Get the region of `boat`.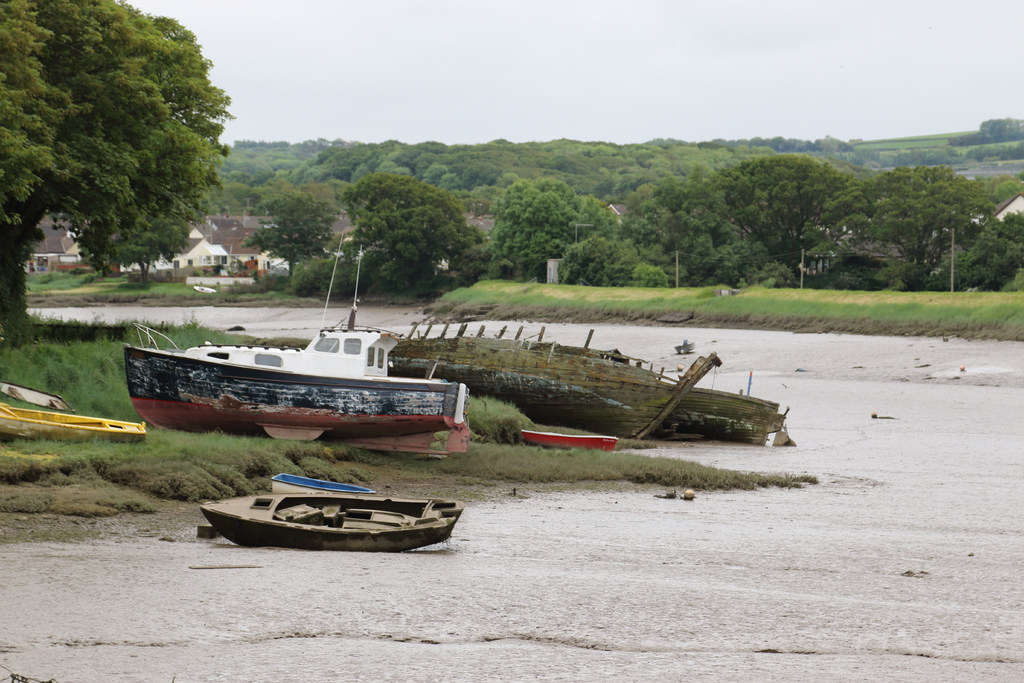
Rect(122, 341, 471, 465).
